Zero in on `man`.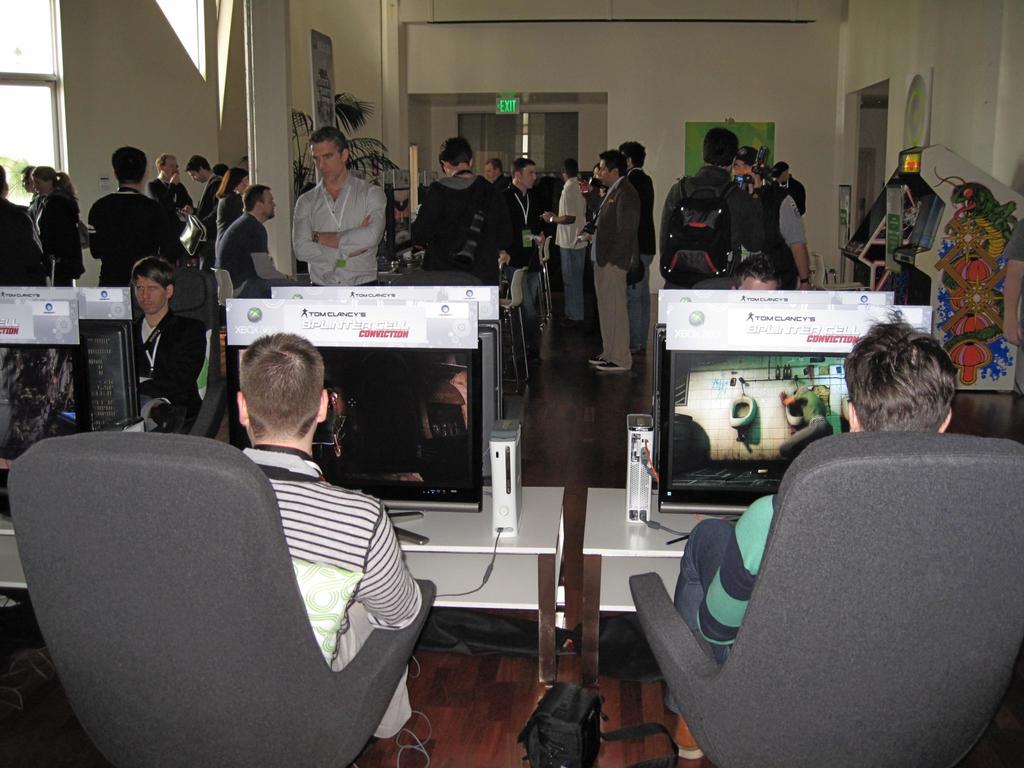
Zeroed in: box=[734, 144, 813, 295].
